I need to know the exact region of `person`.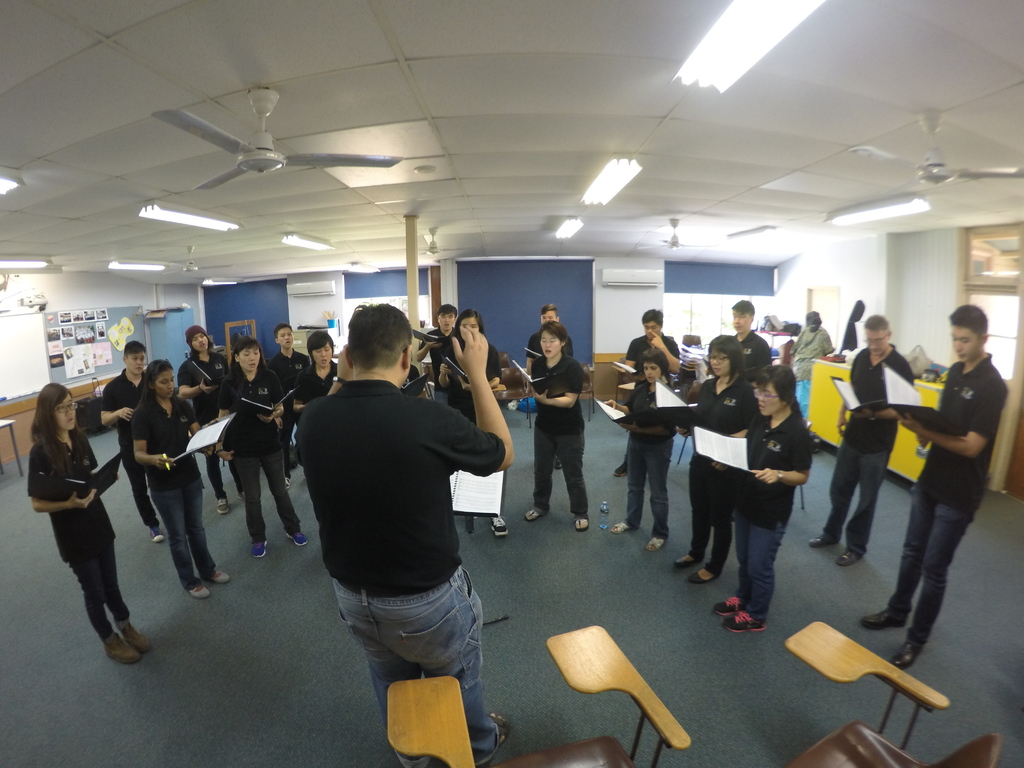
Region: x1=804 y1=307 x2=912 y2=576.
